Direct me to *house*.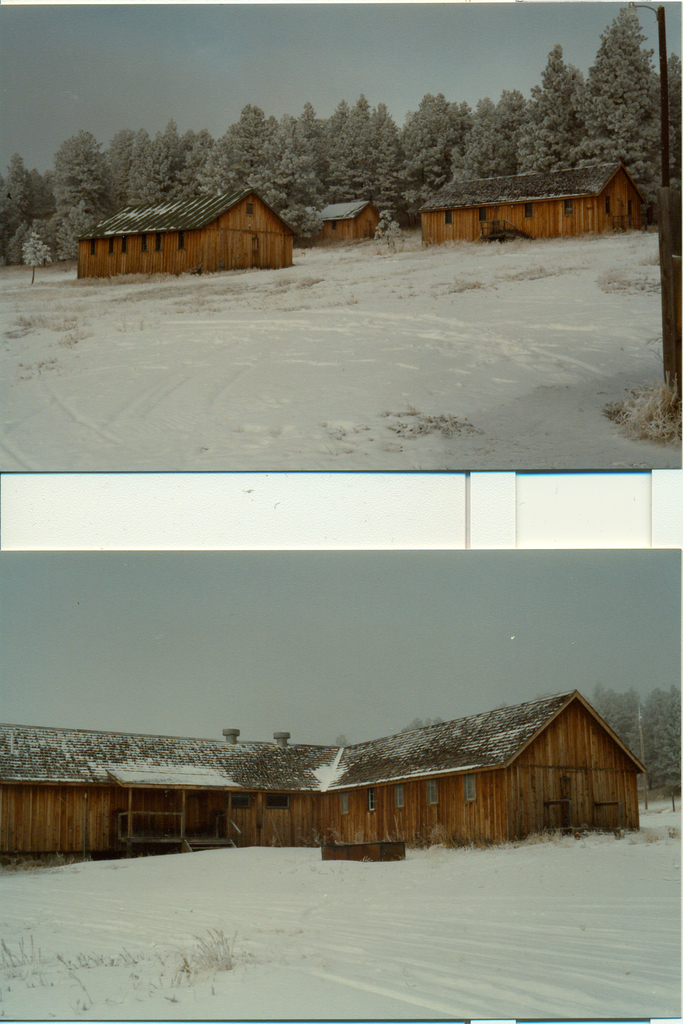
Direction: (300,185,377,237).
